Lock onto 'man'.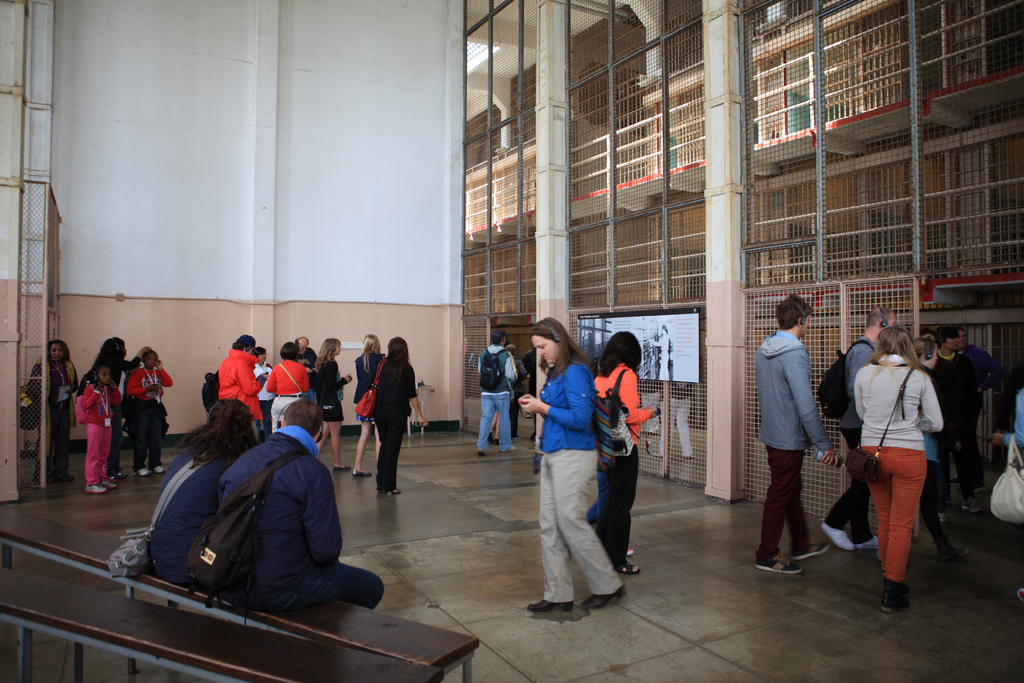
Locked: <box>820,302,900,548</box>.
